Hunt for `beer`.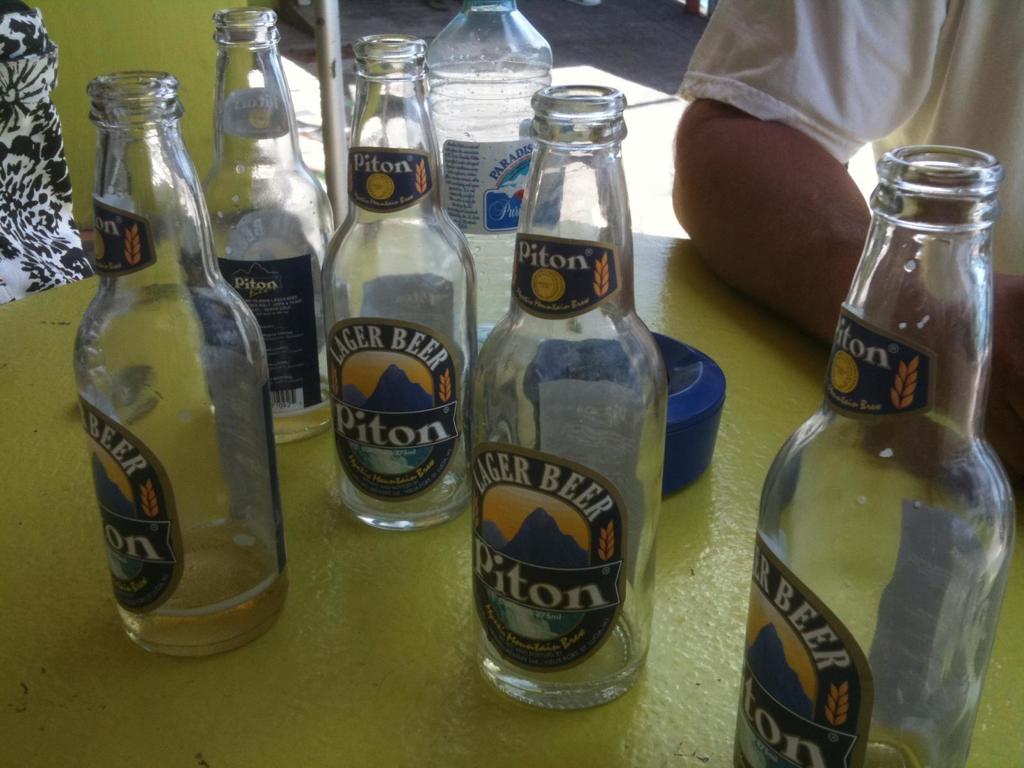
Hunted down at rect(257, 380, 340, 444).
